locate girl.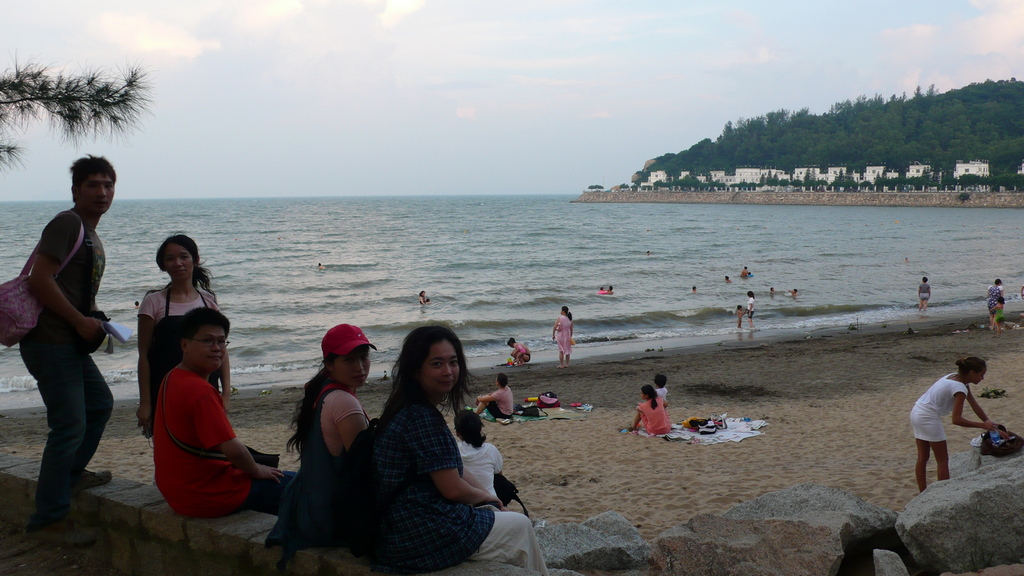
Bounding box: [x1=378, y1=321, x2=550, y2=575].
